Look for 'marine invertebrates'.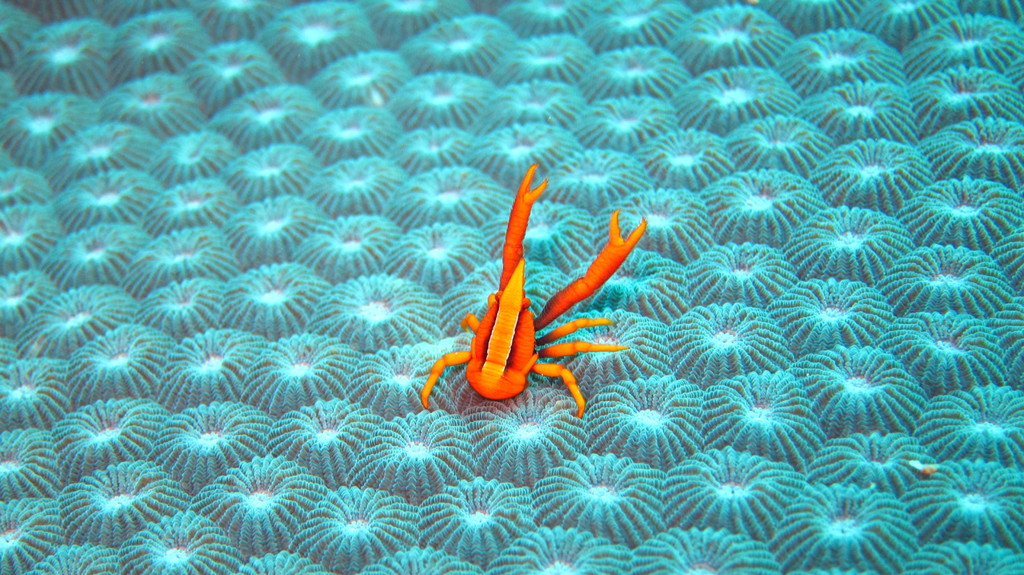
Found: left=28, top=219, right=147, bottom=280.
